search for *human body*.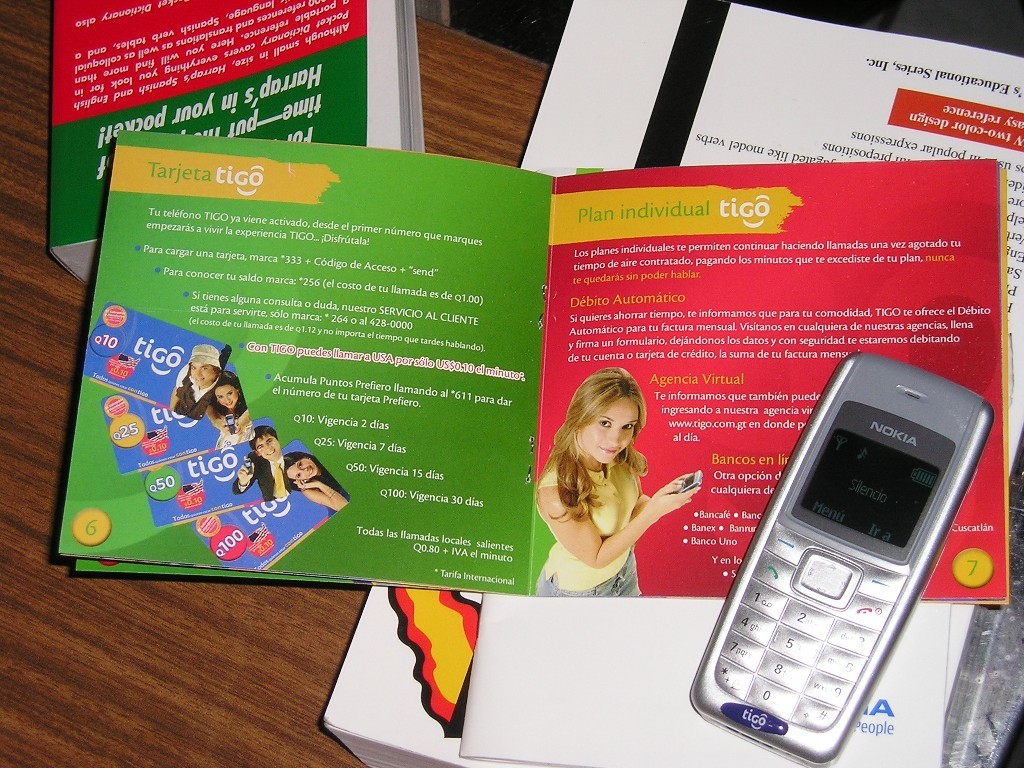
Found at box=[176, 379, 225, 417].
